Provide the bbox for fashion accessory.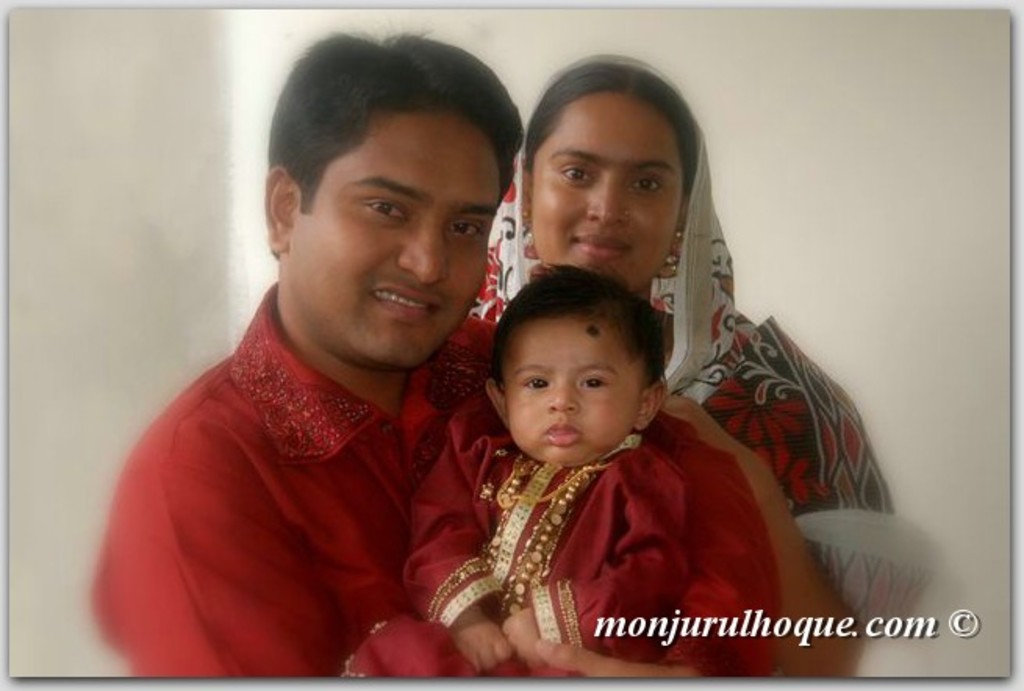
locate(622, 213, 628, 217).
